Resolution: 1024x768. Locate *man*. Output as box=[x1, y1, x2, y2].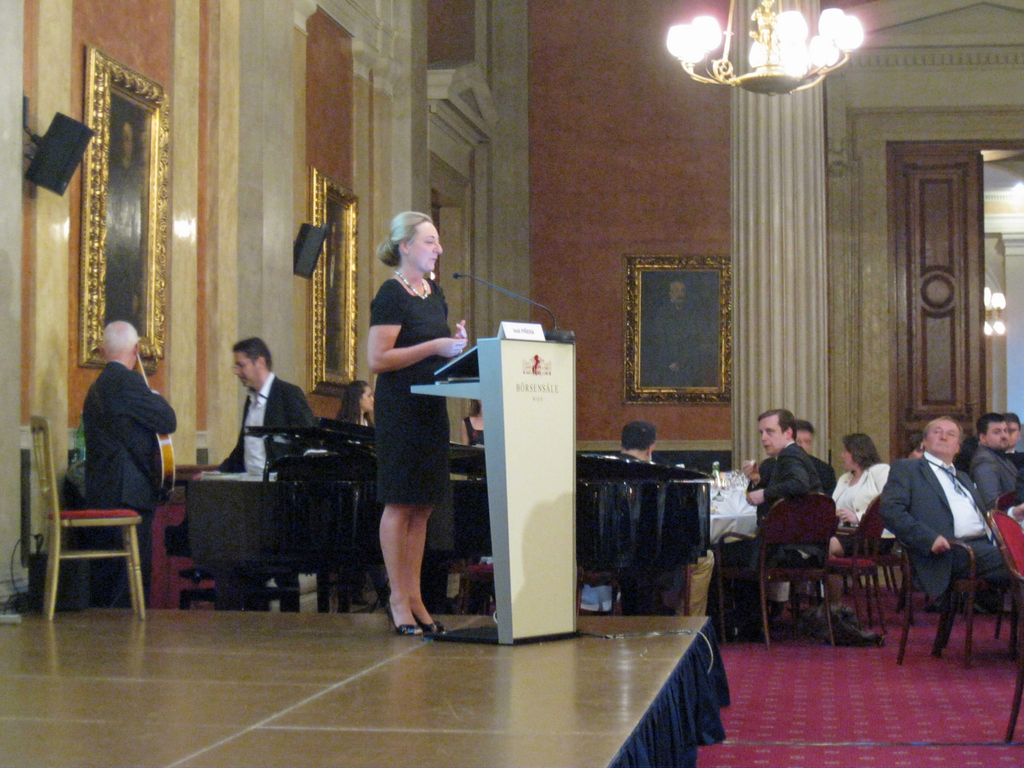
box=[701, 404, 829, 643].
